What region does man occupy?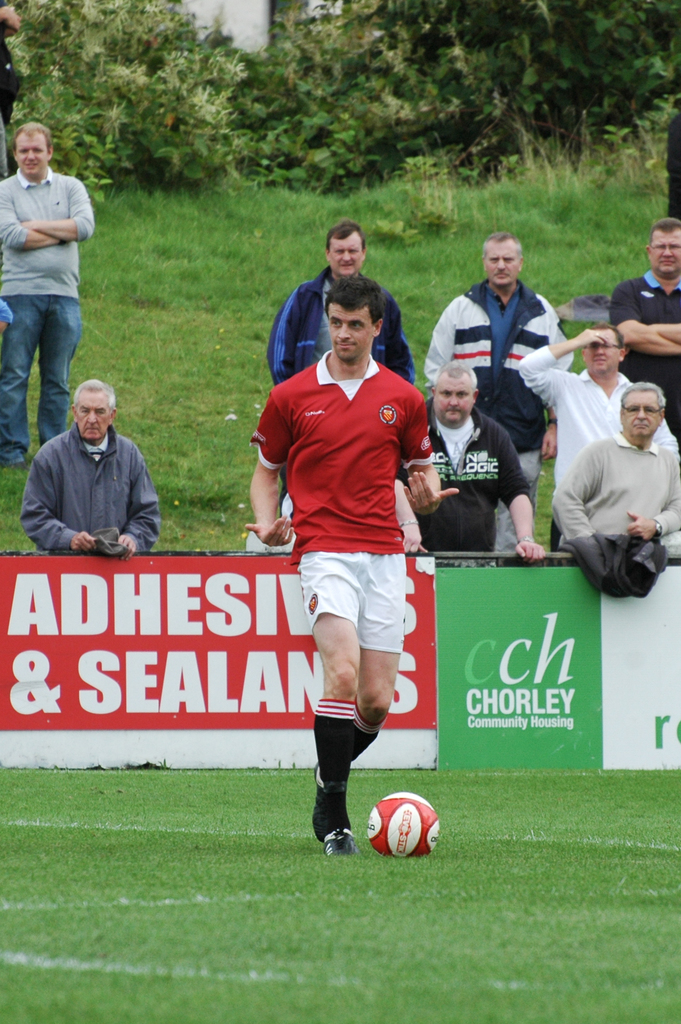
x1=266 y1=218 x2=417 y2=398.
